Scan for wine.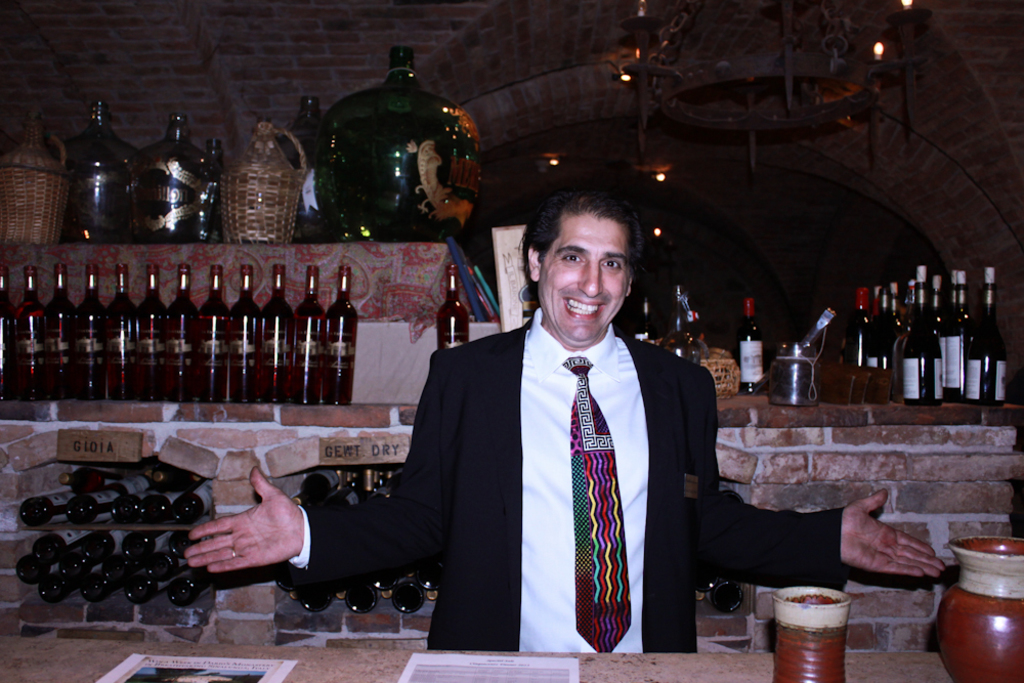
Scan result: 110,264,136,401.
